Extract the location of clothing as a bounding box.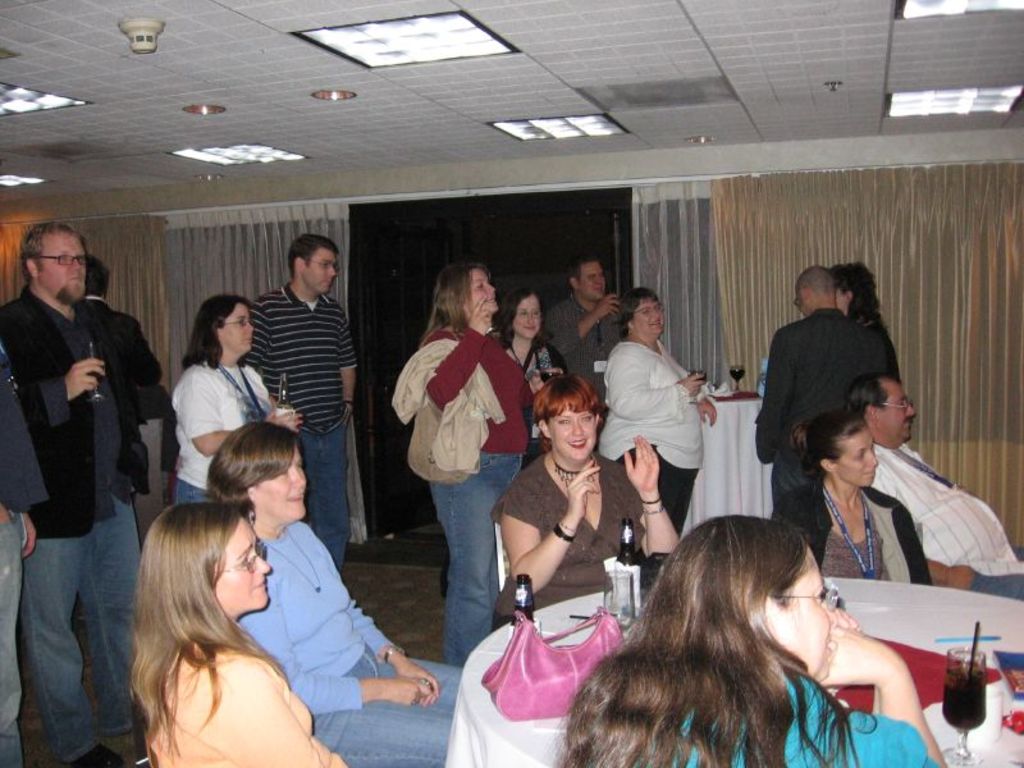
Rect(773, 476, 920, 582).
